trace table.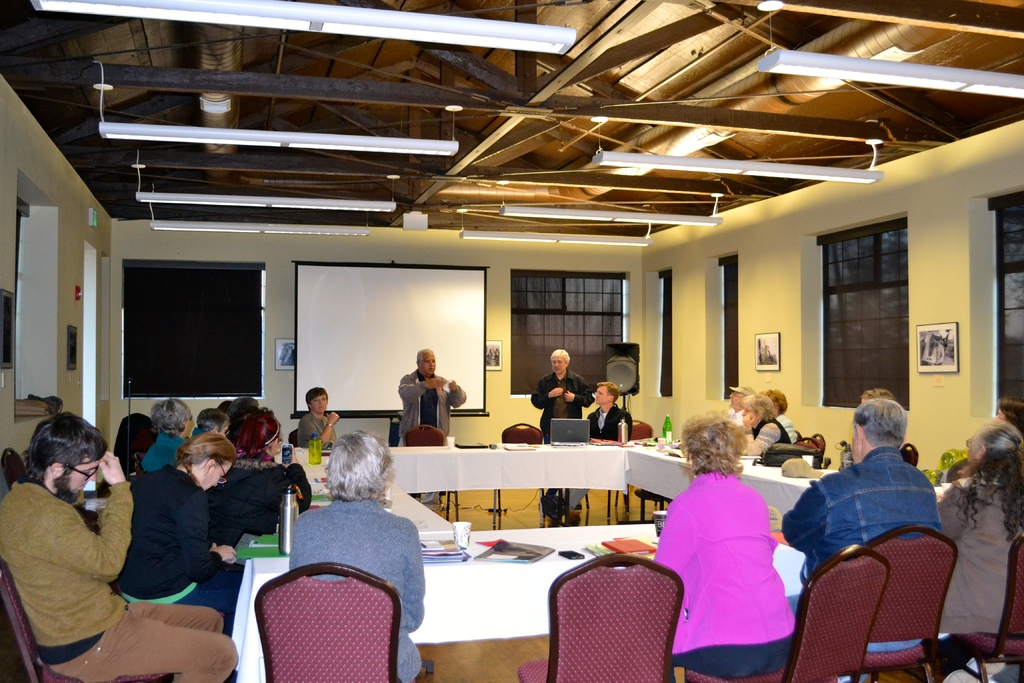
Traced to pyautogui.locateOnScreen(286, 433, 636, 521).
